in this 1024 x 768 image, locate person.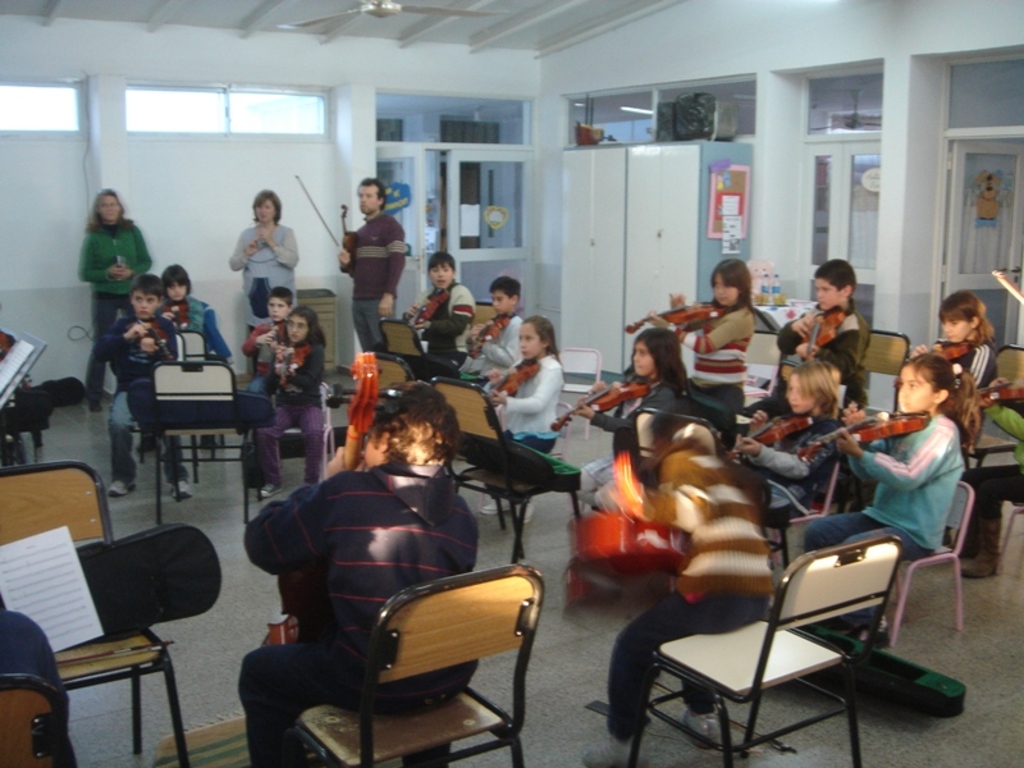
Bounding box: Rect(239, 384, 493, 767).
